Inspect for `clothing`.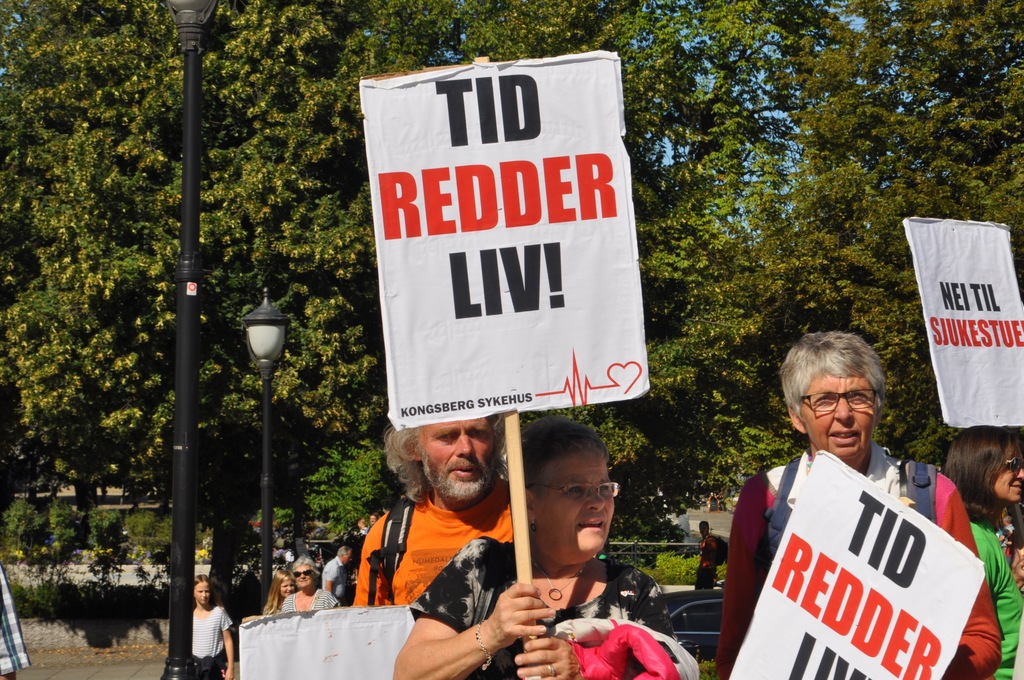
Inspection: Rect(320, 556, 346, 598).
